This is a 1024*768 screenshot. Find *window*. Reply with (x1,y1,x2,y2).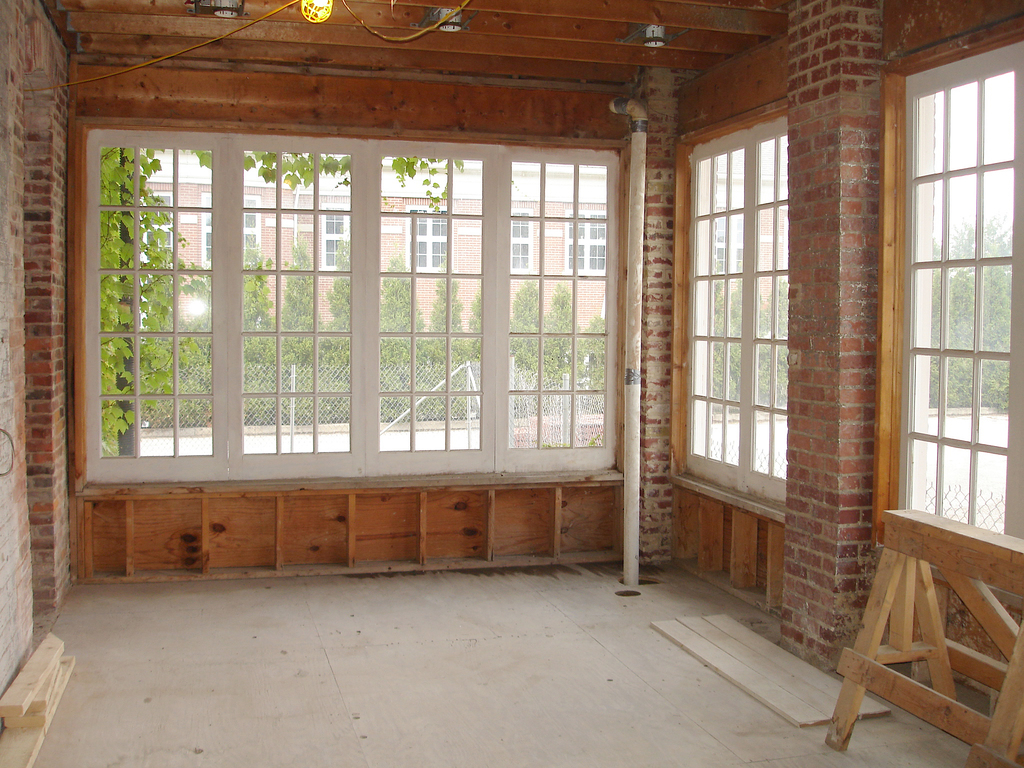
(874,16,1023,598).
